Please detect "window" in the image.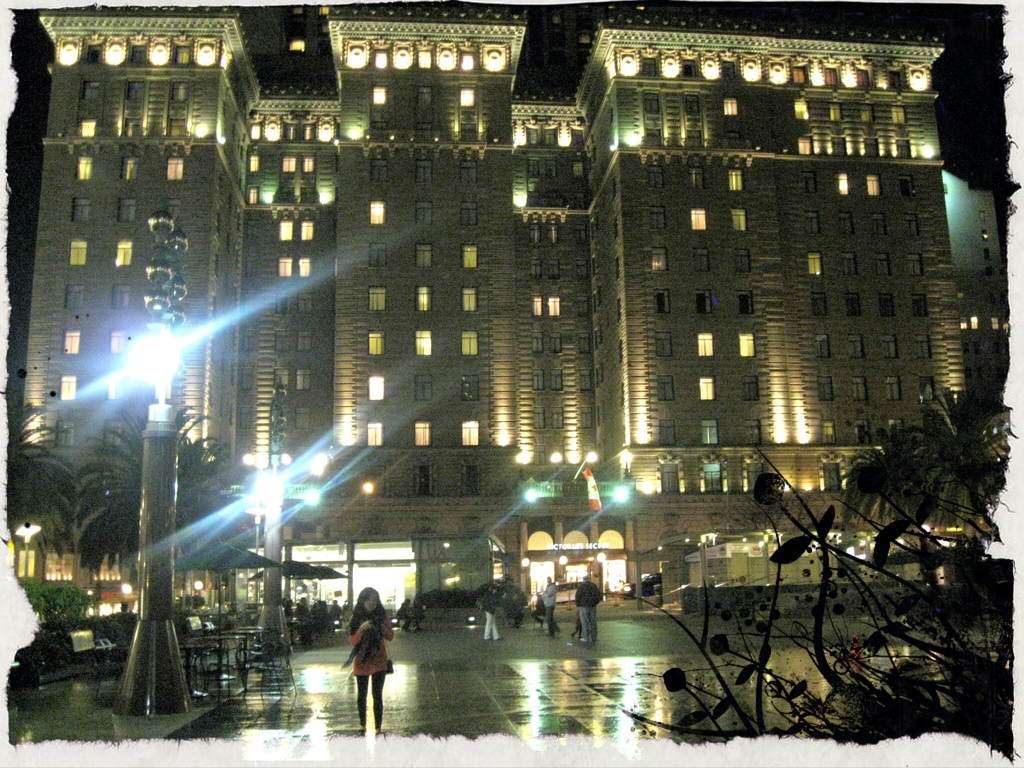
x1=737, y1=291, x2=758, y2=311.
